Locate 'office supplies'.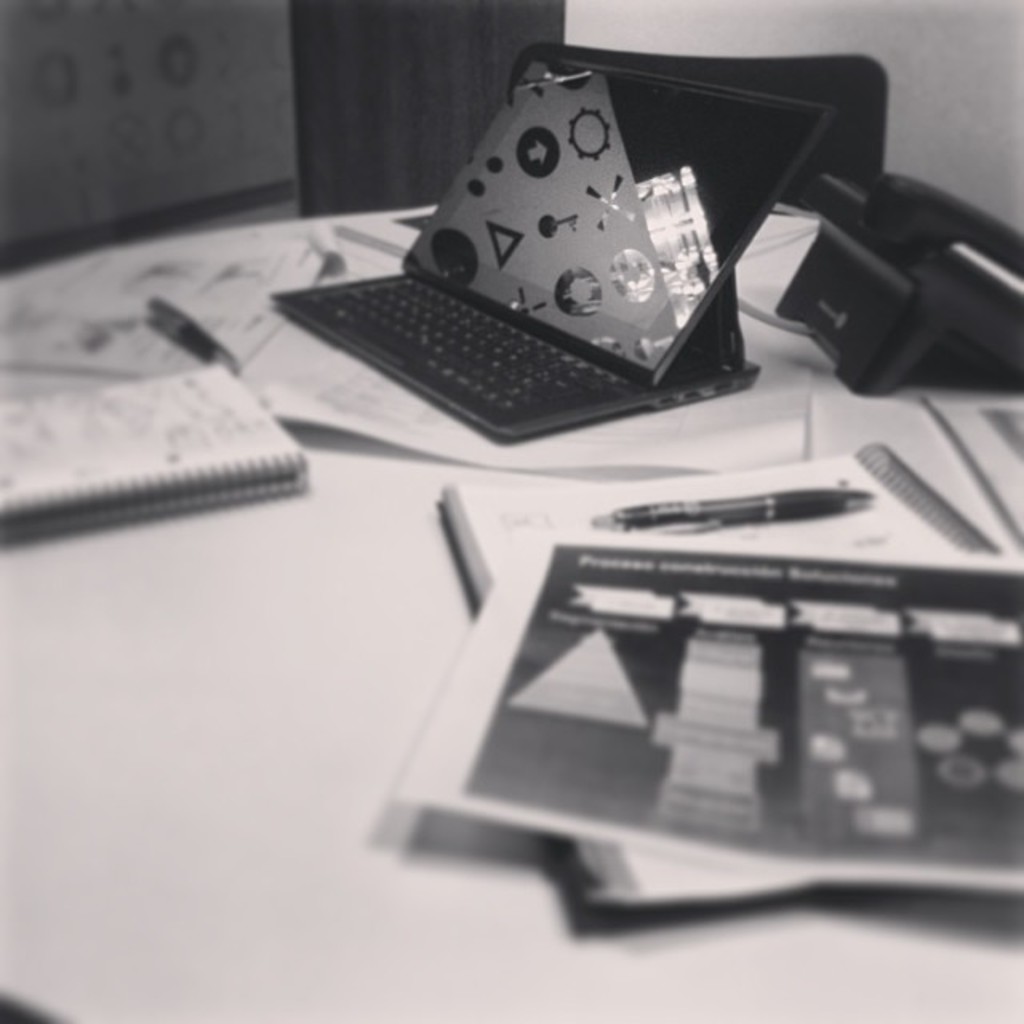
Bounding box: {"left": 787, "top": 162, "right": 1022, "bottom": 394}.
